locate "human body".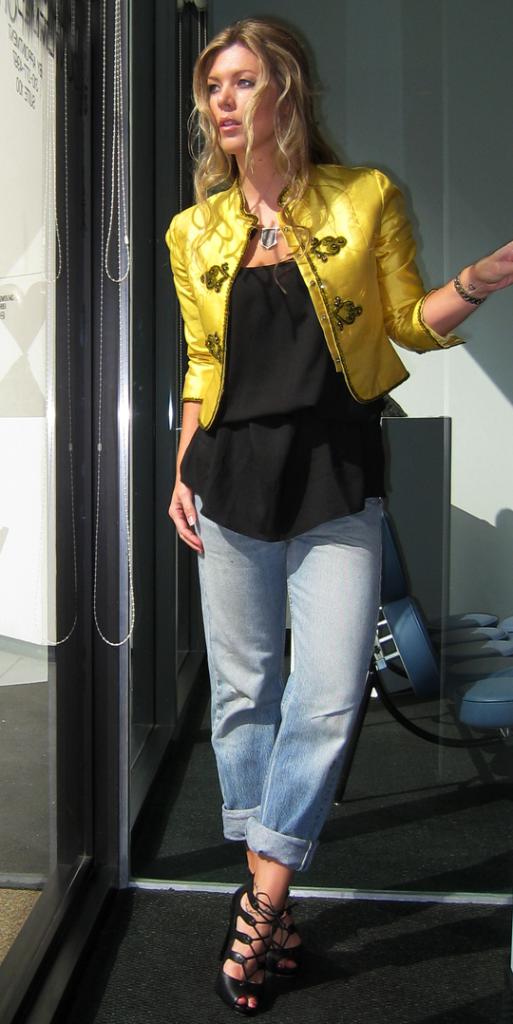
Bounding box: detection(153, 28, 423, 928).
